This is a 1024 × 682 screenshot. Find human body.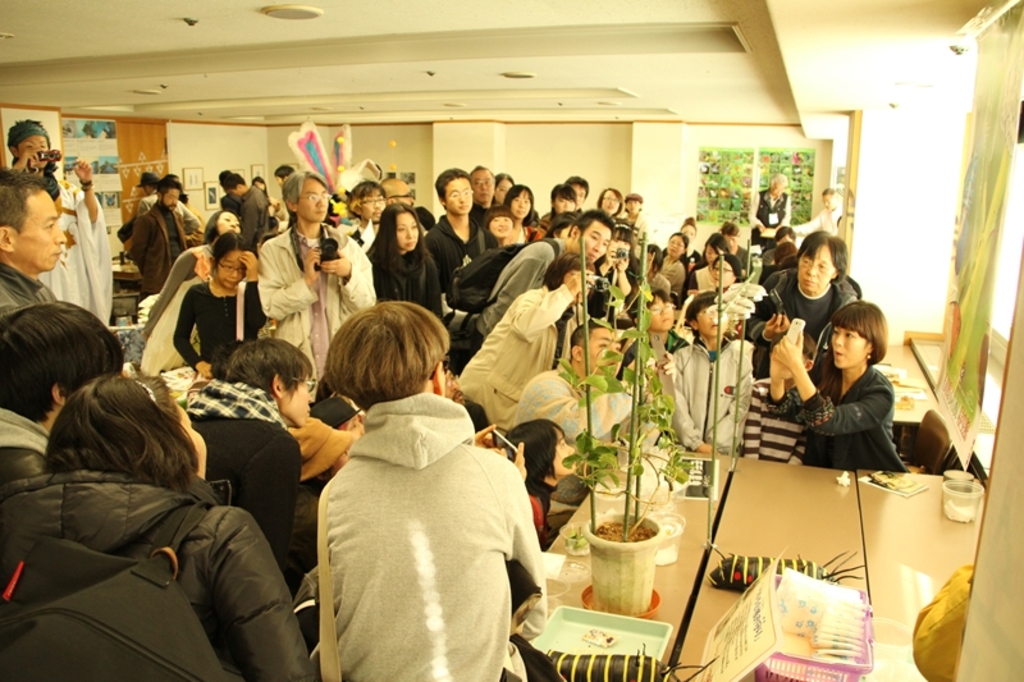
Bounding box: select_region(3, 475, 320, 681).
